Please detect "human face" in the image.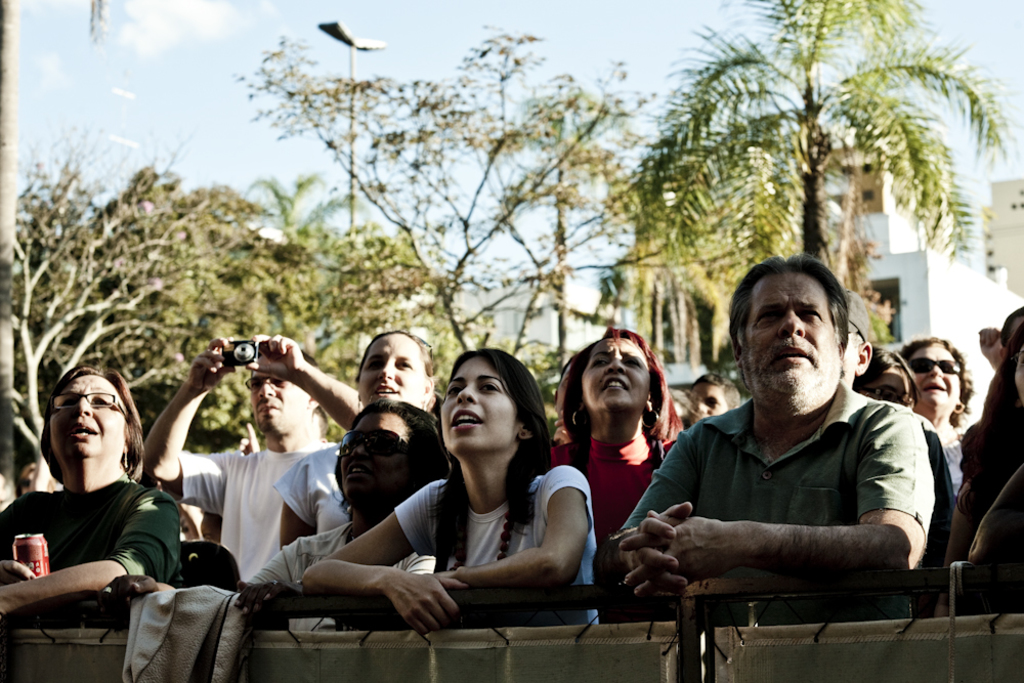
locate(690, 384, 730, 422).
